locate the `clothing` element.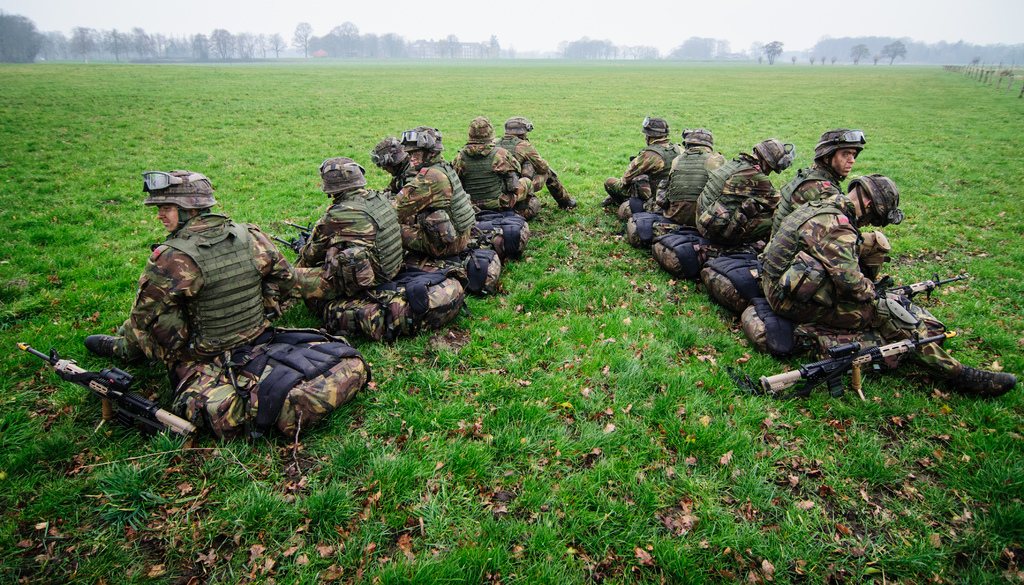
Element bbox: 643, 140, 723, 223.
